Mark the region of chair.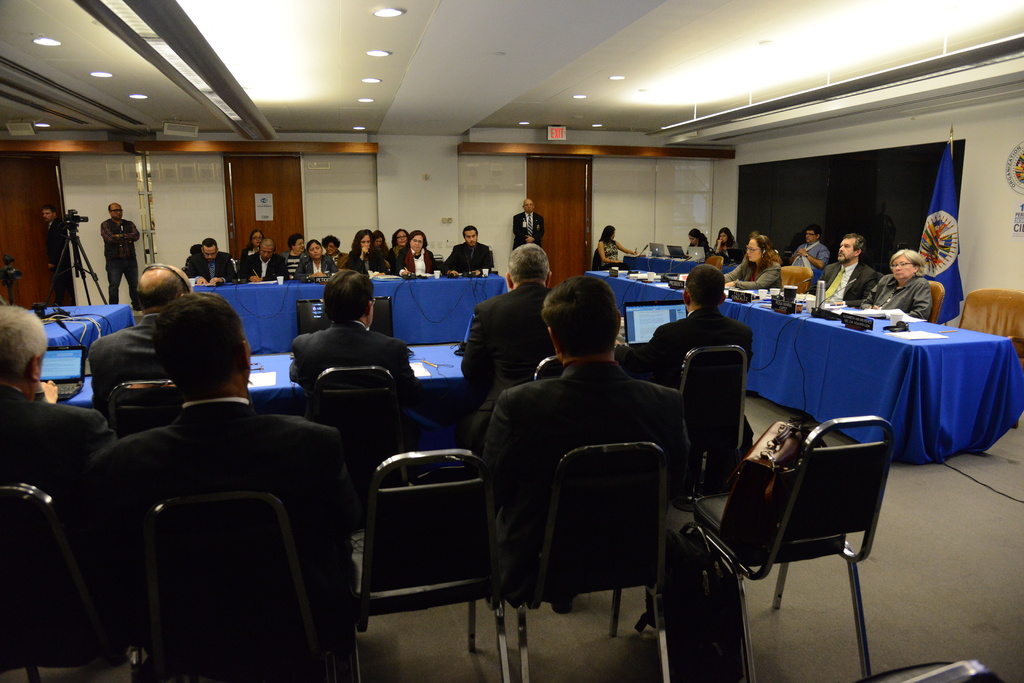
Region: <bbox>156, 500, 364, 674</bbox>.
